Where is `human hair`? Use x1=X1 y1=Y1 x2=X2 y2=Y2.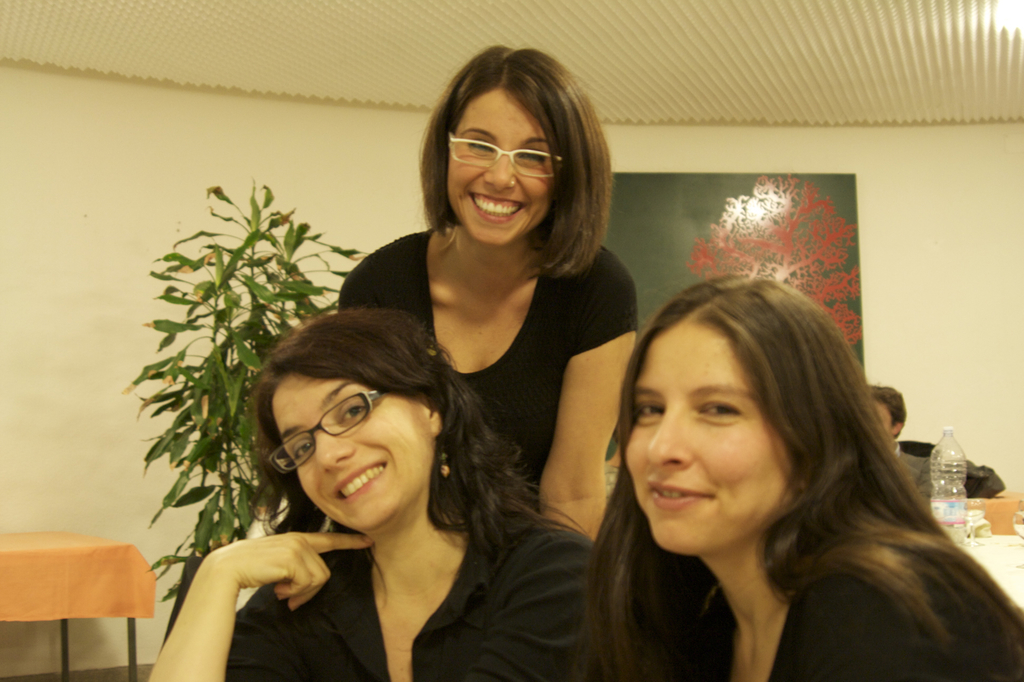
x1=599 y1=272 x2=975 y2=662.
